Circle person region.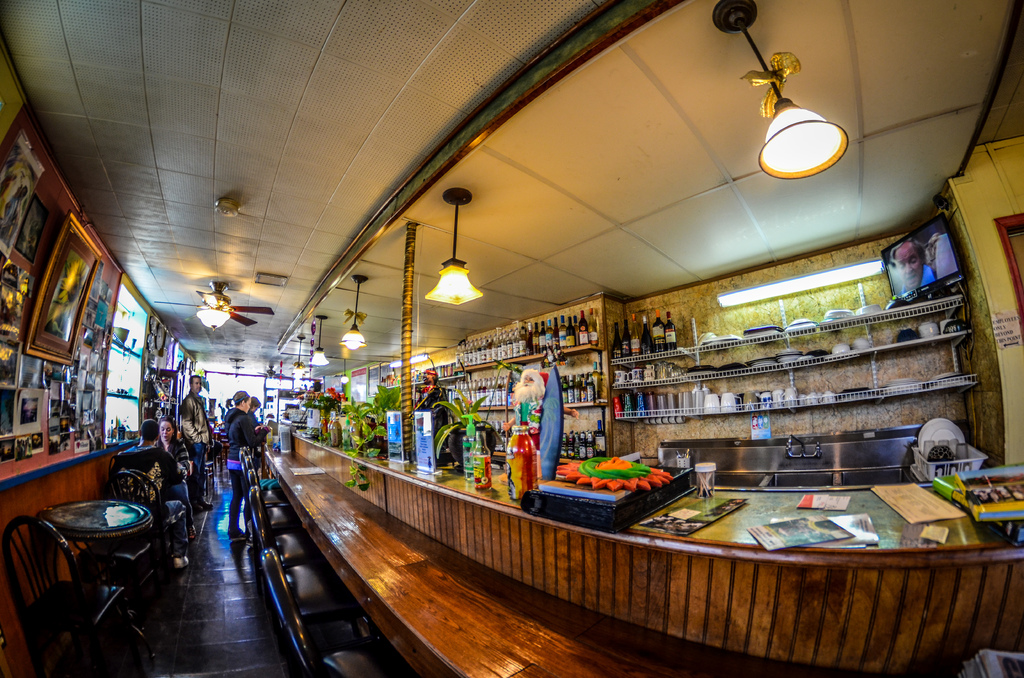
Region: BBox(153, 414, 196, 539).
